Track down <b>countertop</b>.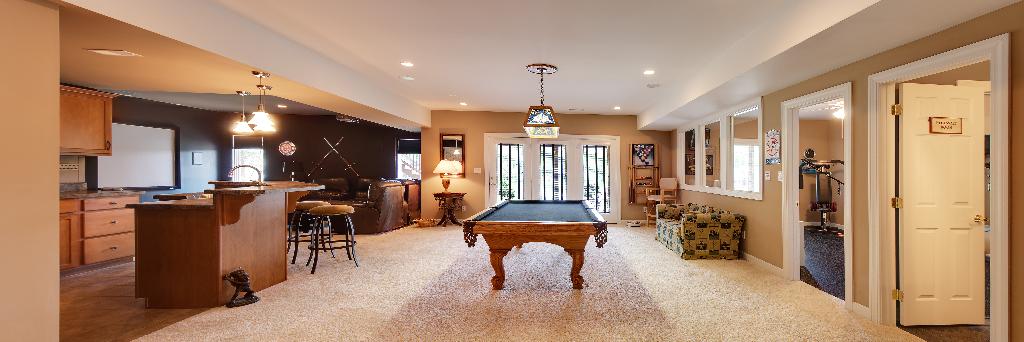
Tracked to bbox=[204, 179, 327, 193].
